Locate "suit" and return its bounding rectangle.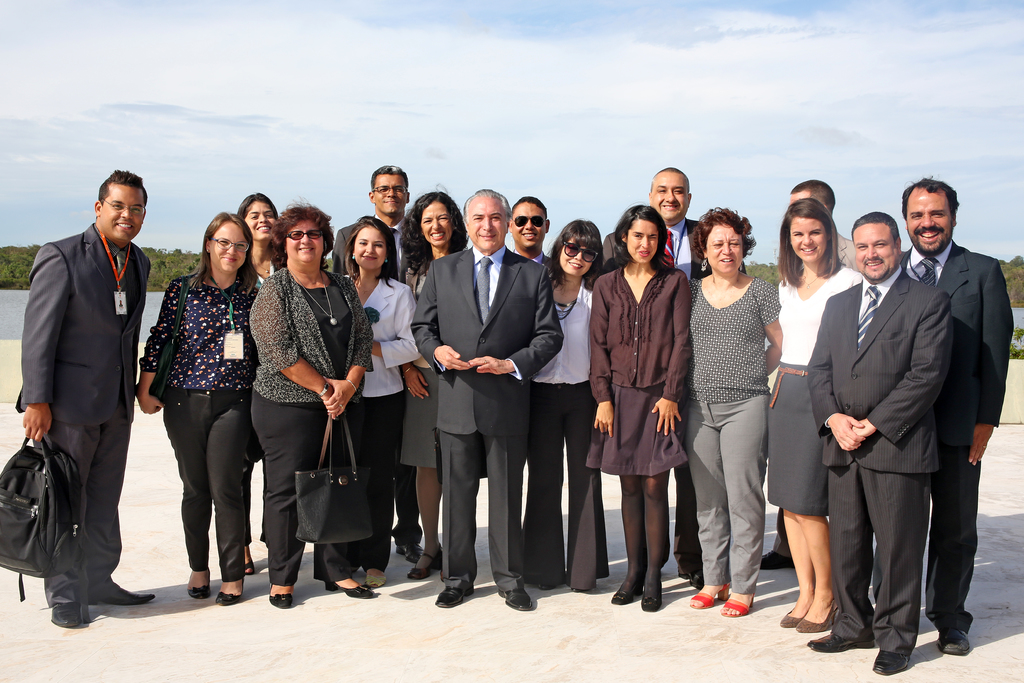
crop(330, 213, 425, 546).
